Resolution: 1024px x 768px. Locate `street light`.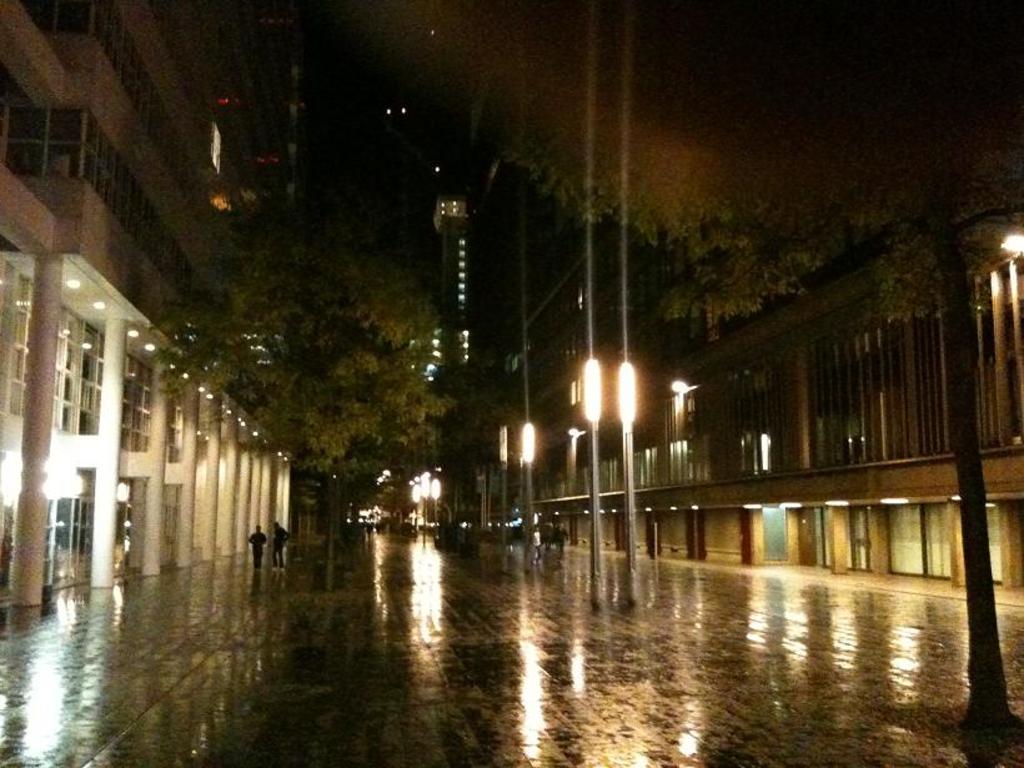
bbox(514, 420, 537, 571).
